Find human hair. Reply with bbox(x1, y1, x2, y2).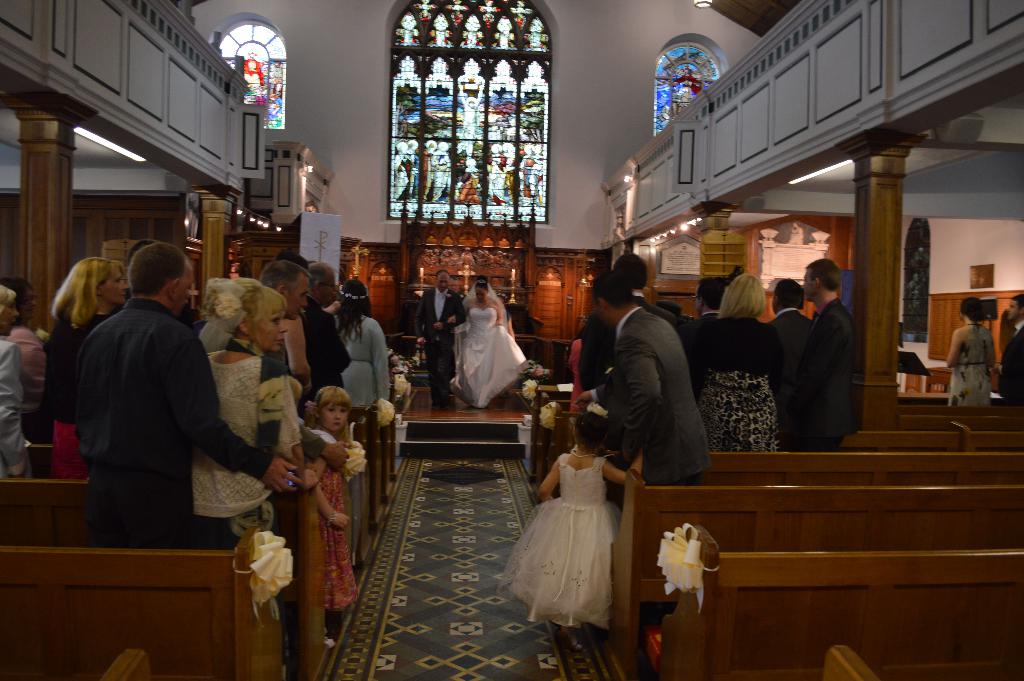
bbox(778, 279, 803, 302).
